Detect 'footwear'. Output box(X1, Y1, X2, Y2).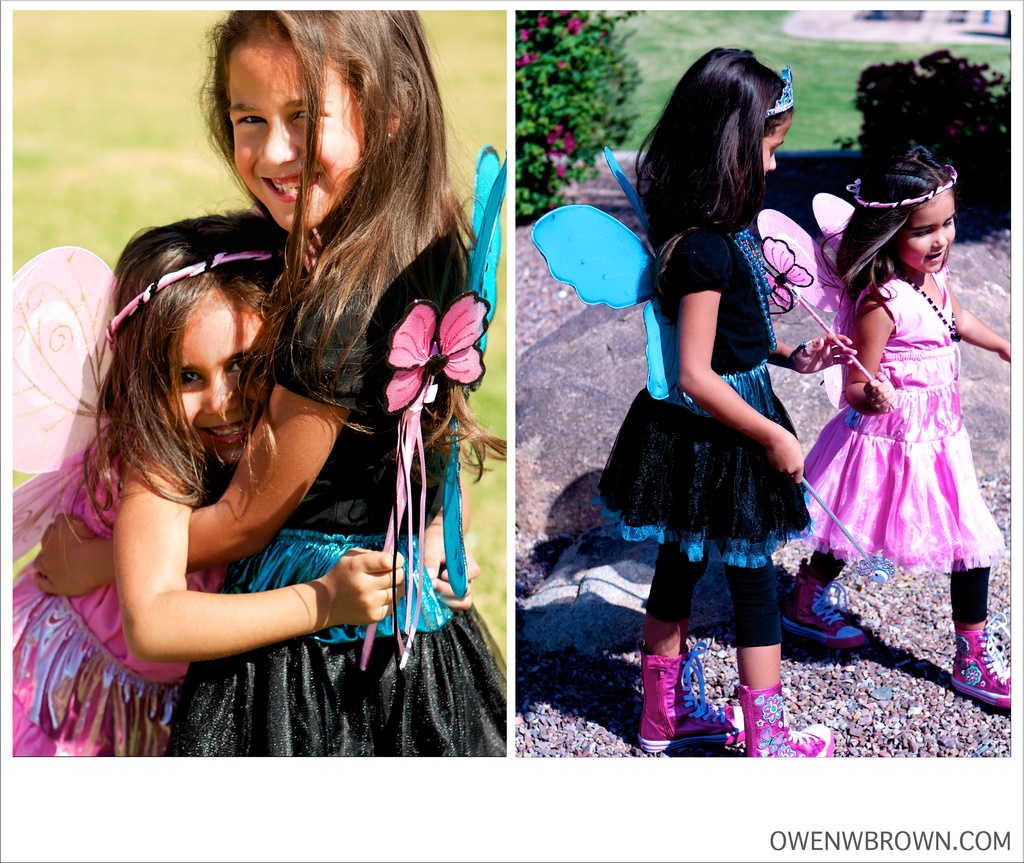
box(782, 559, 870, 652).
